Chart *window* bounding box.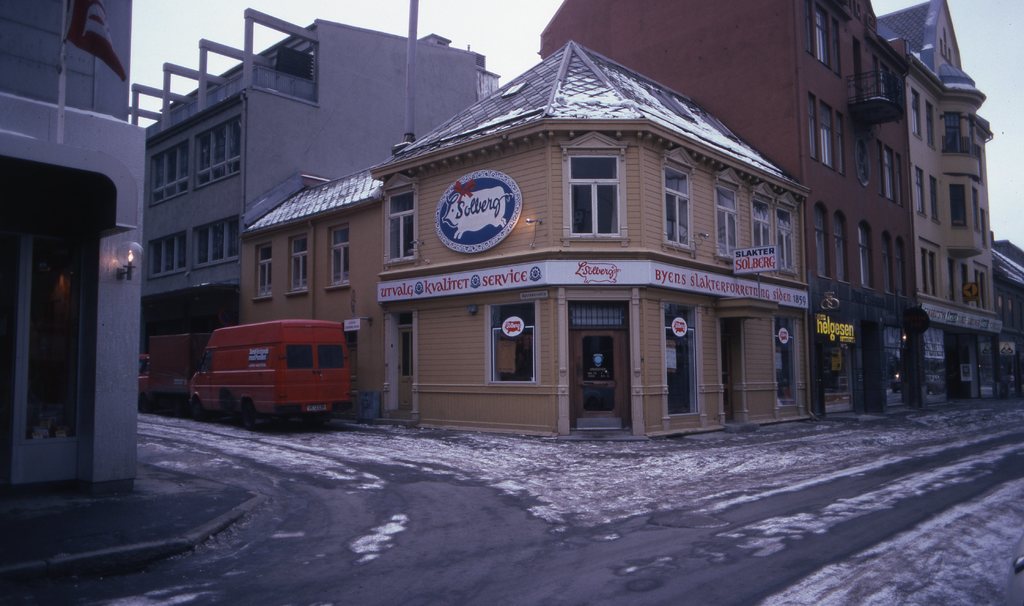
Charted: (left=778, top=208, right=796, bottom=273).
